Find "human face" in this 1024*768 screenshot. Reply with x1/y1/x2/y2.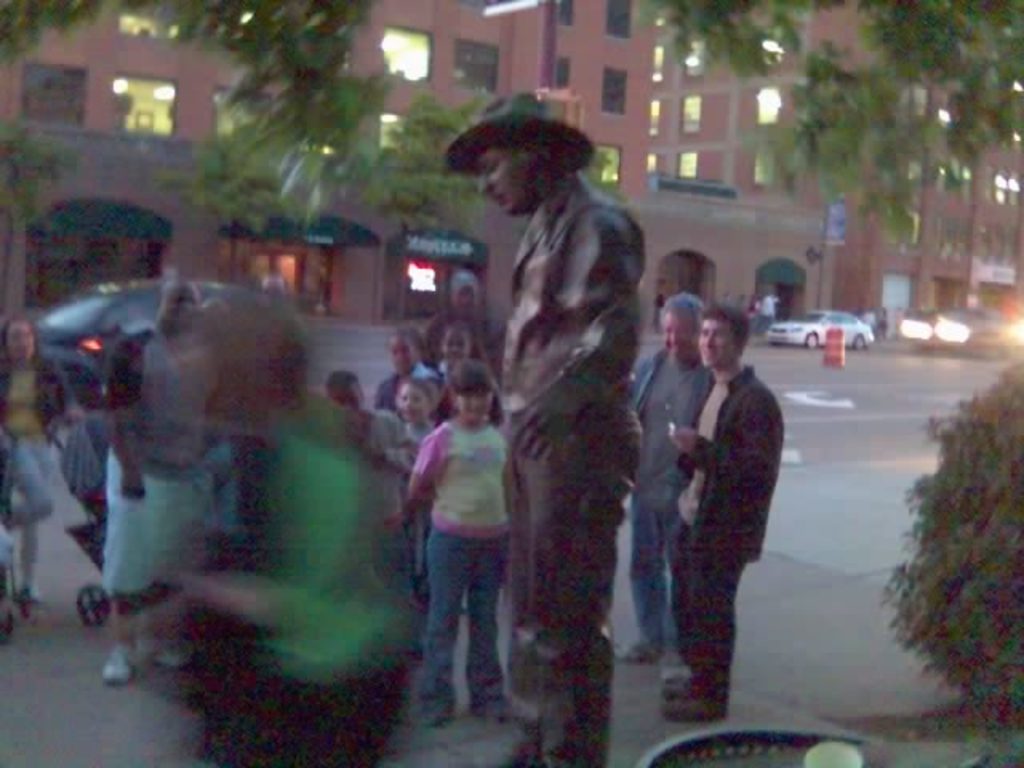
8/323/32/358.
